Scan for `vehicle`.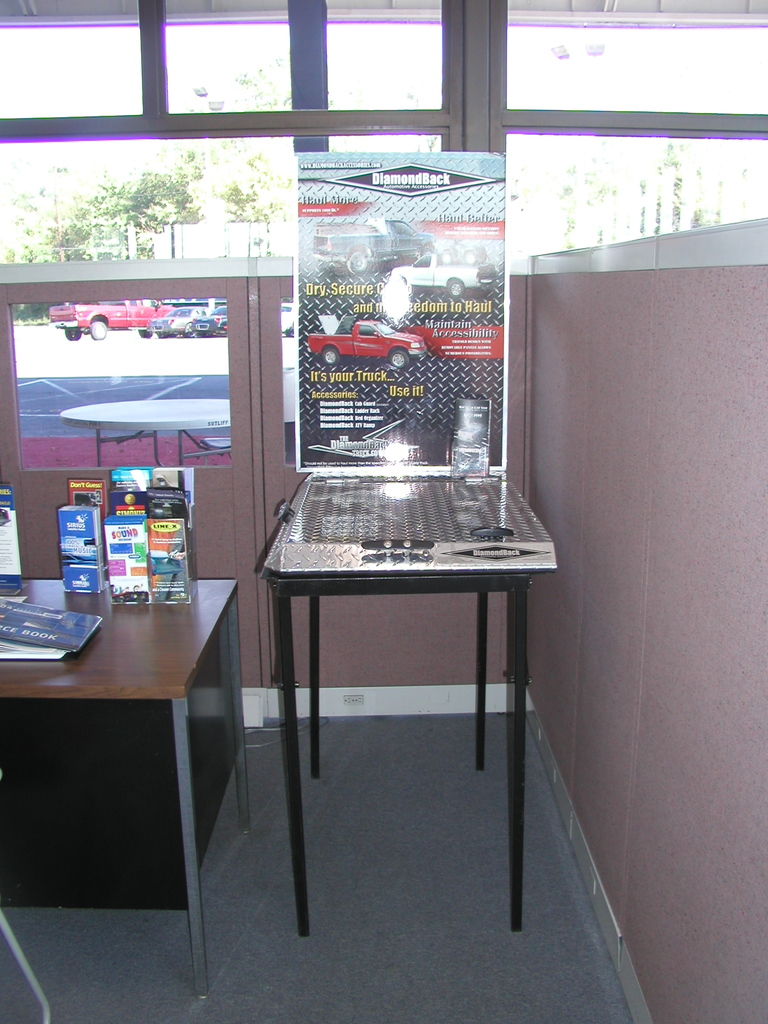
Scan result: Rect(141, 308, 207, 337).
